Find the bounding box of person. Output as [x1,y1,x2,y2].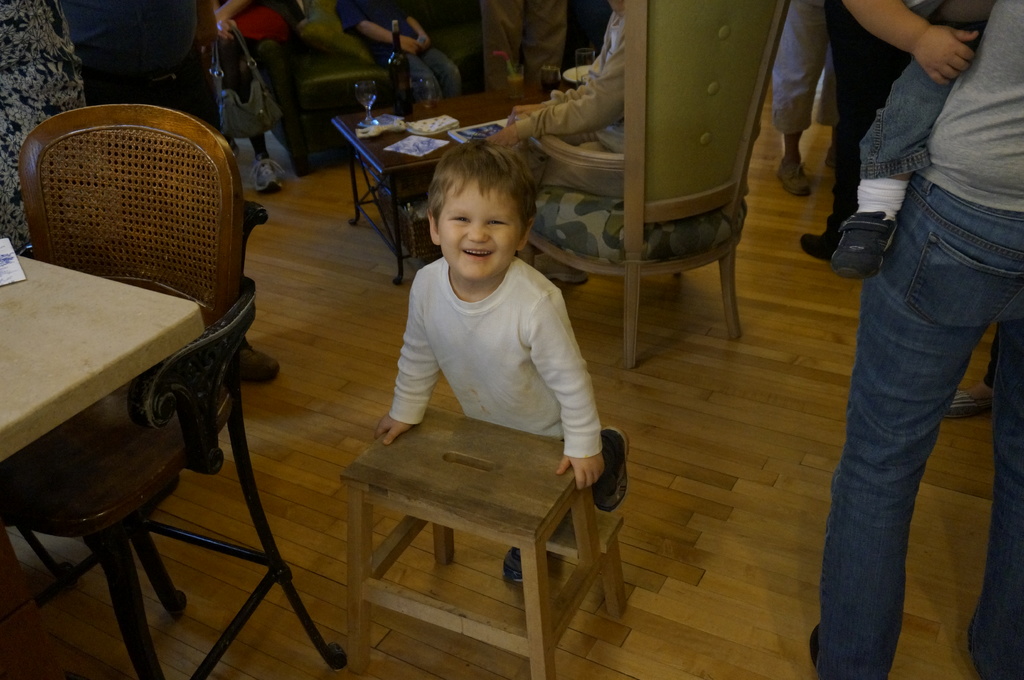
[805,0,1023,679].
